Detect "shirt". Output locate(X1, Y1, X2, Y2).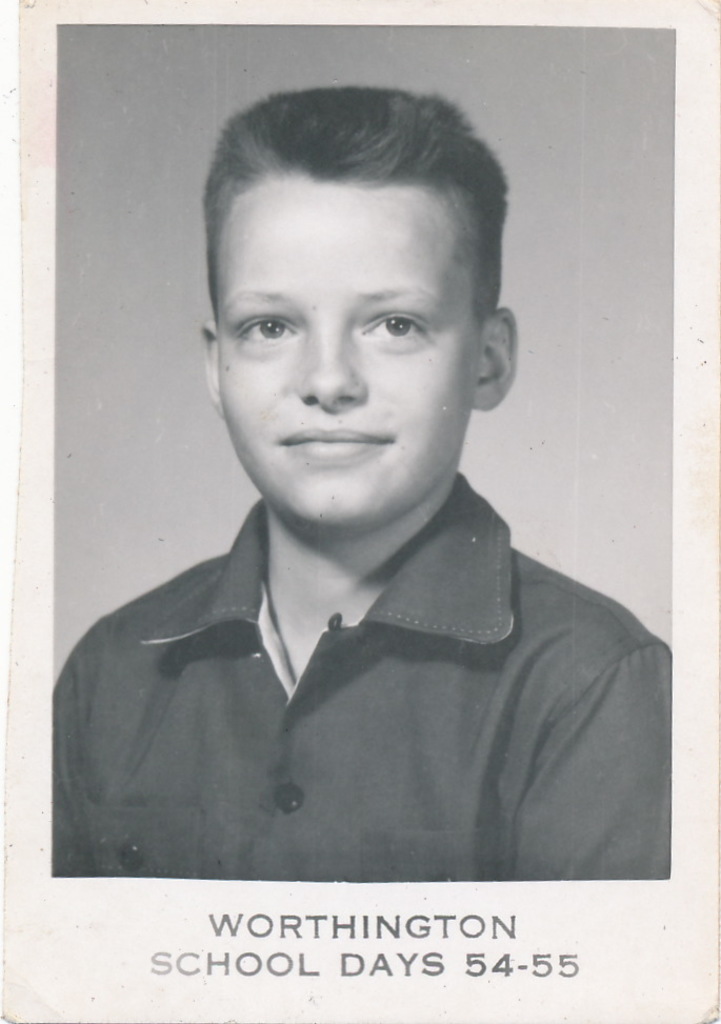
locate(36, 497, 673, 869).
